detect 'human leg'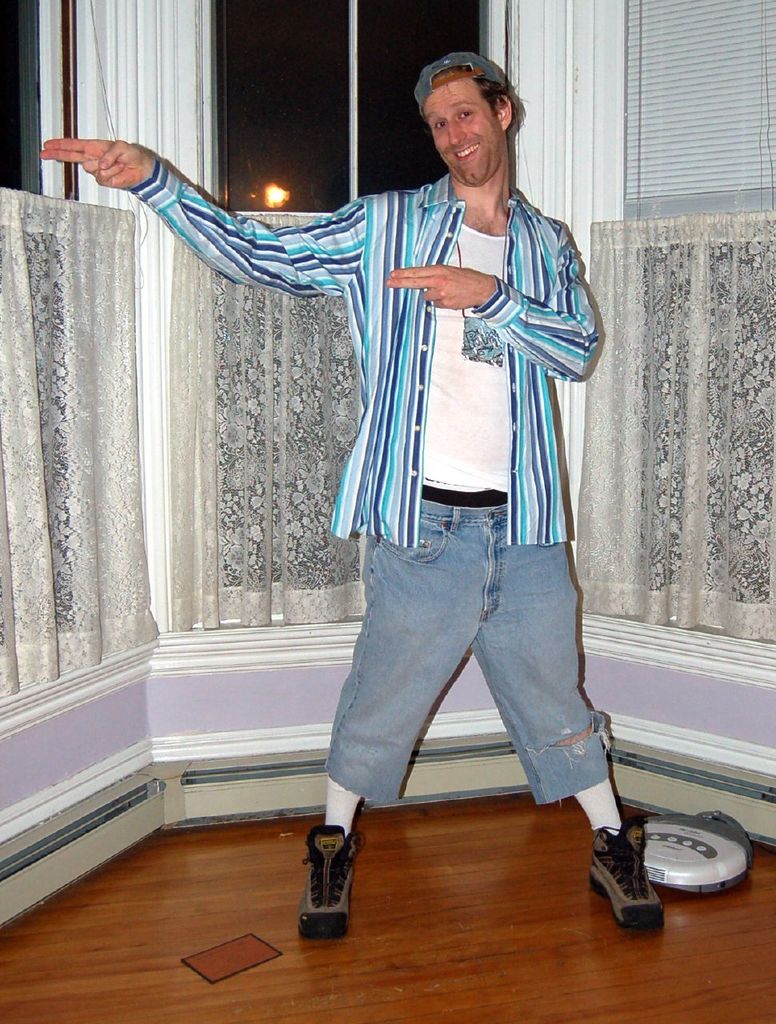
Rect(303, 528, 465, 936)
